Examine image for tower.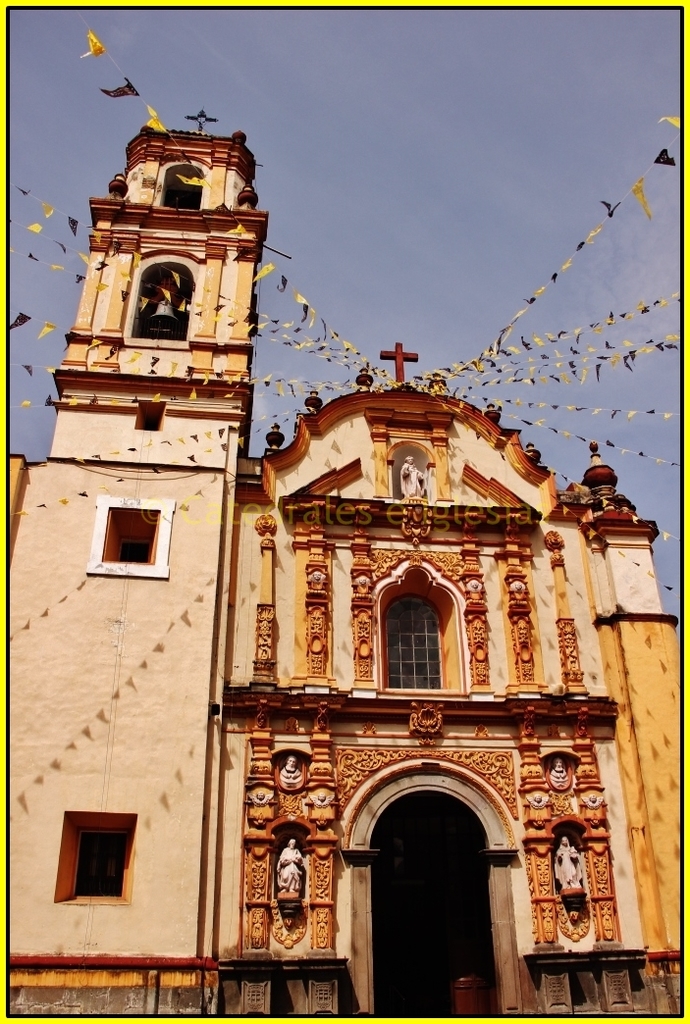
Examination result: [47,66,283,475].
